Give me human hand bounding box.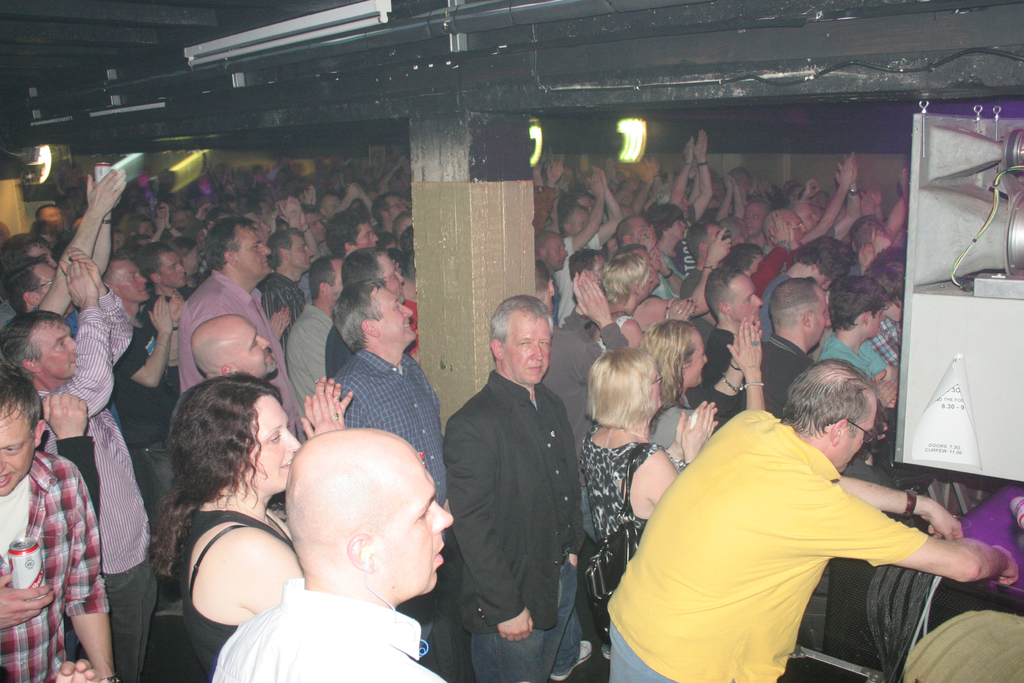
[63, 245, 108, 295].
